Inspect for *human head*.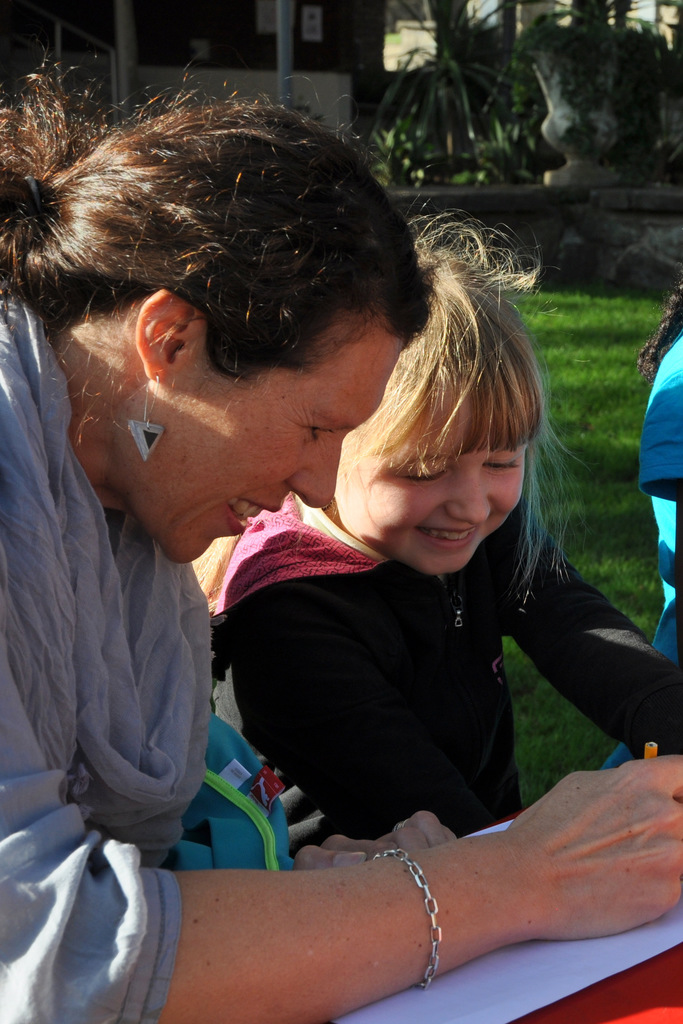
Inspection: box(325, 246, 545, 579).
